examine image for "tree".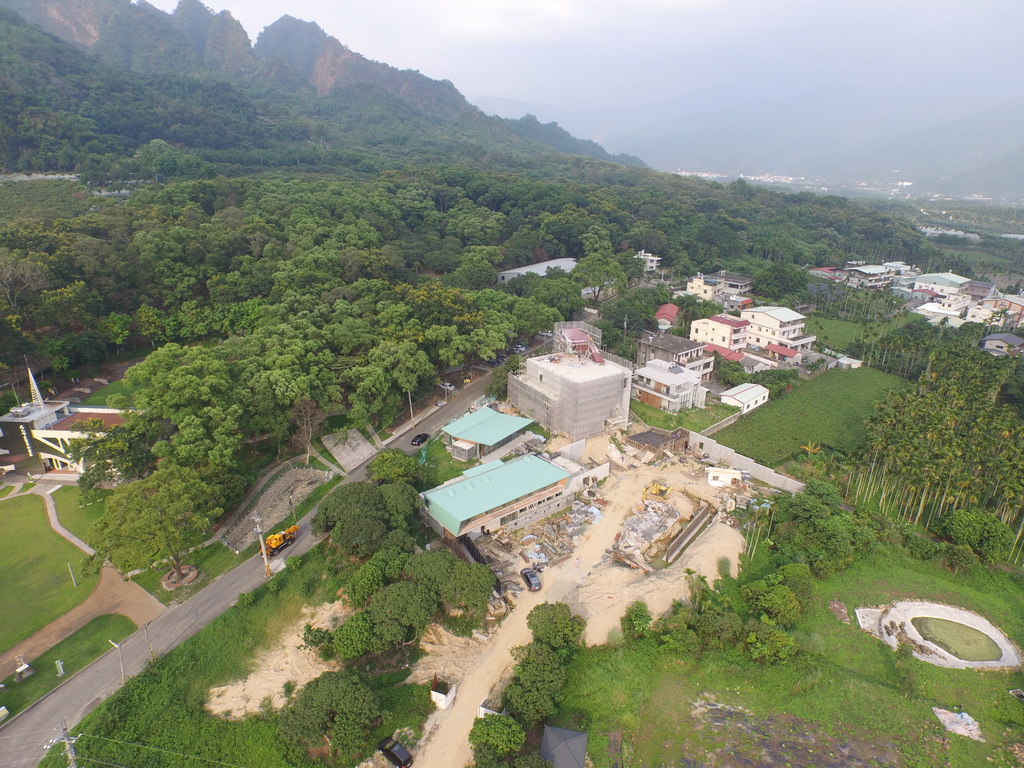
Examination result: l=775, t=561, r=812, b=605.
